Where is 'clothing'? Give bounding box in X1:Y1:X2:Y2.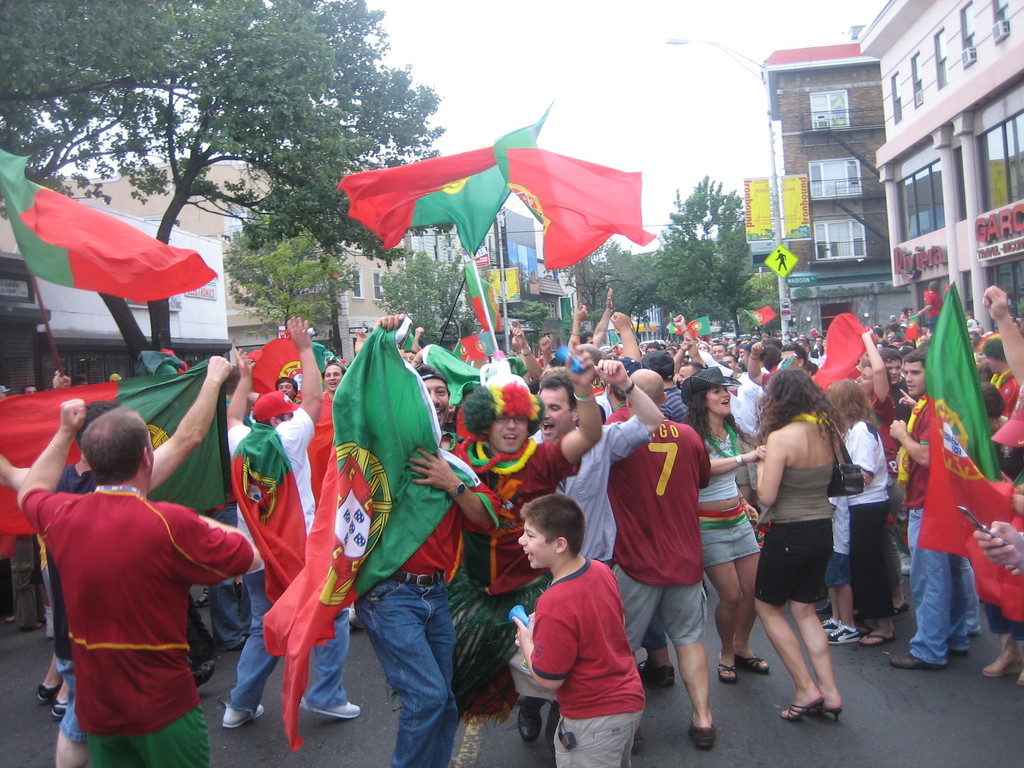
868:392:907:506.
